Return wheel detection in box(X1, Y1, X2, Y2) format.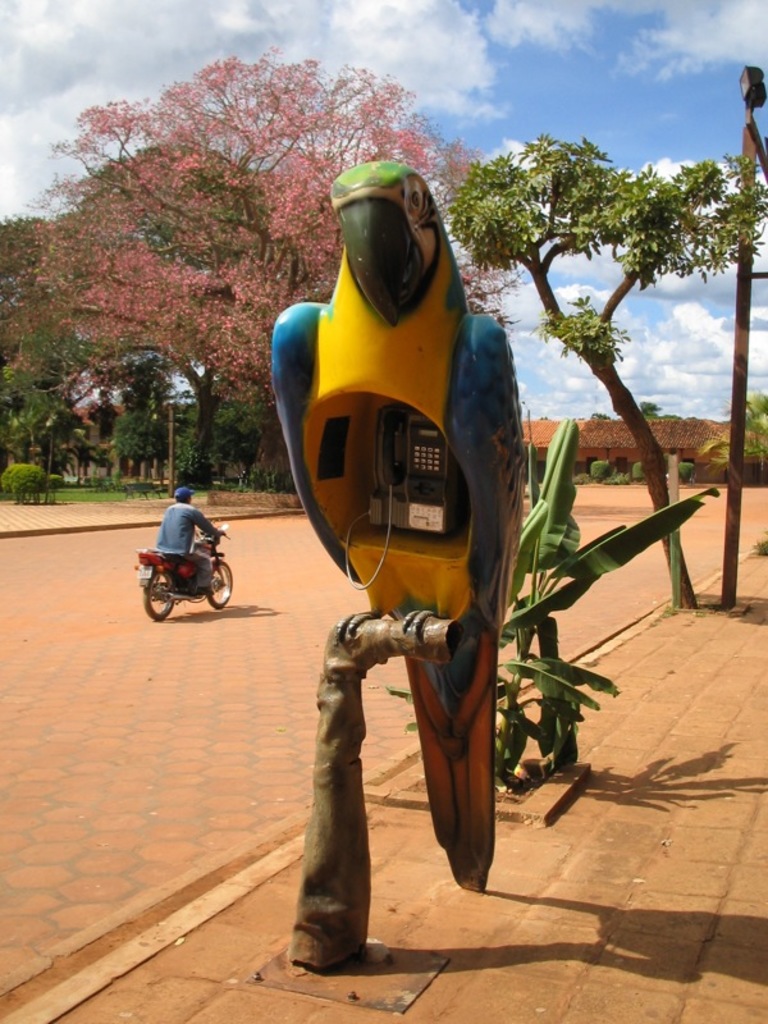
box(141, 564, 175, 622).
